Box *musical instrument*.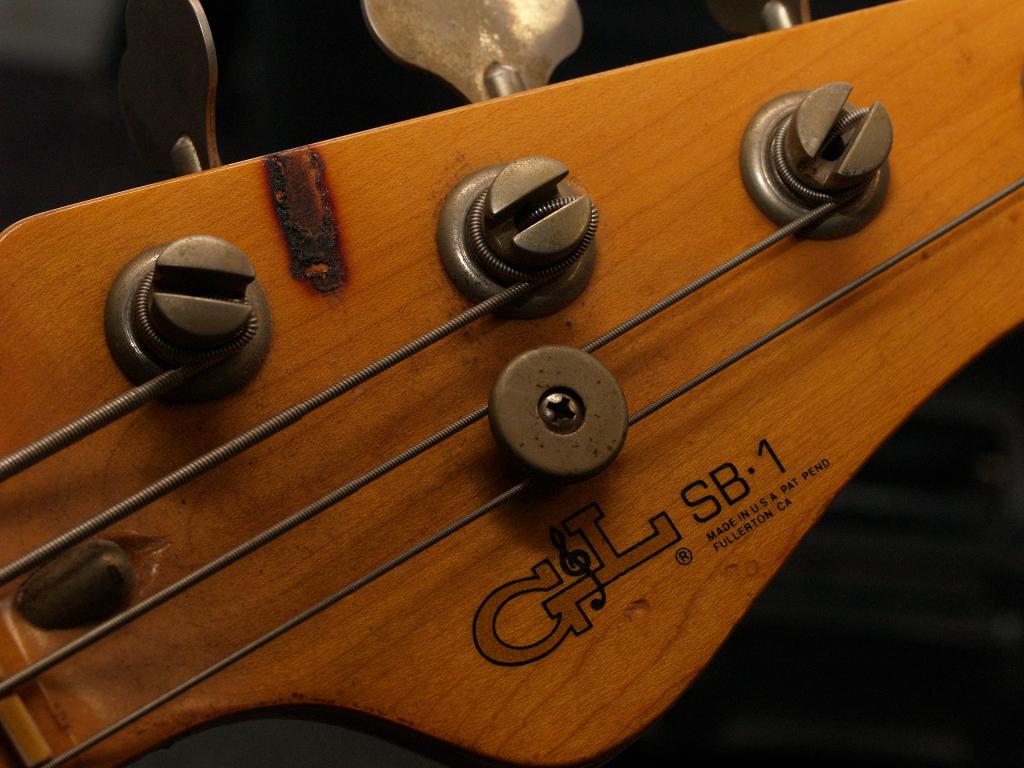
bbox=[0, 0, 1023, 767].
